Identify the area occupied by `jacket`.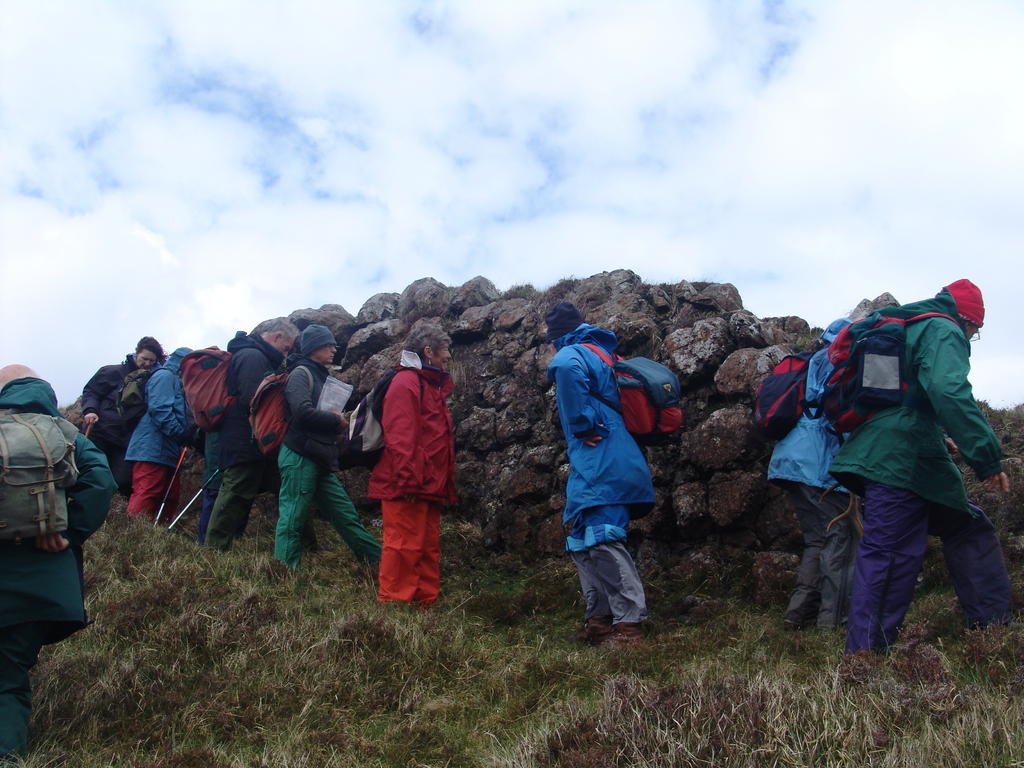
Area: x1=828, y1=293, x2=1002, y2=503.
